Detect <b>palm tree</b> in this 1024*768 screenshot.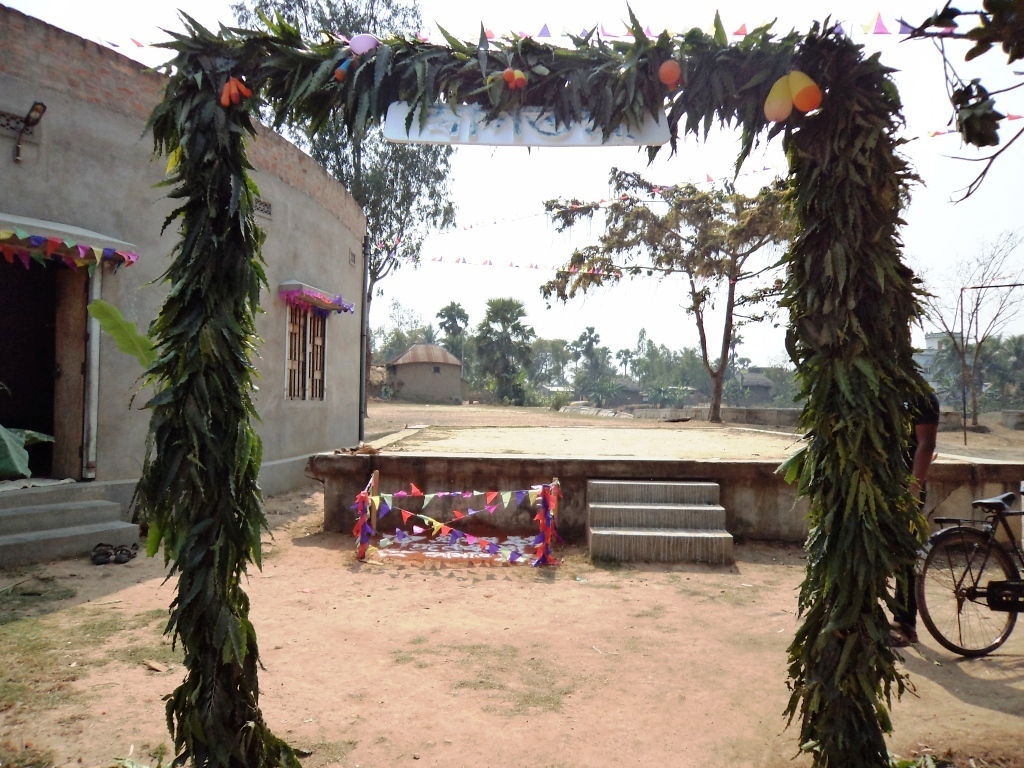
Detection: 201, 3, 451, 423.
